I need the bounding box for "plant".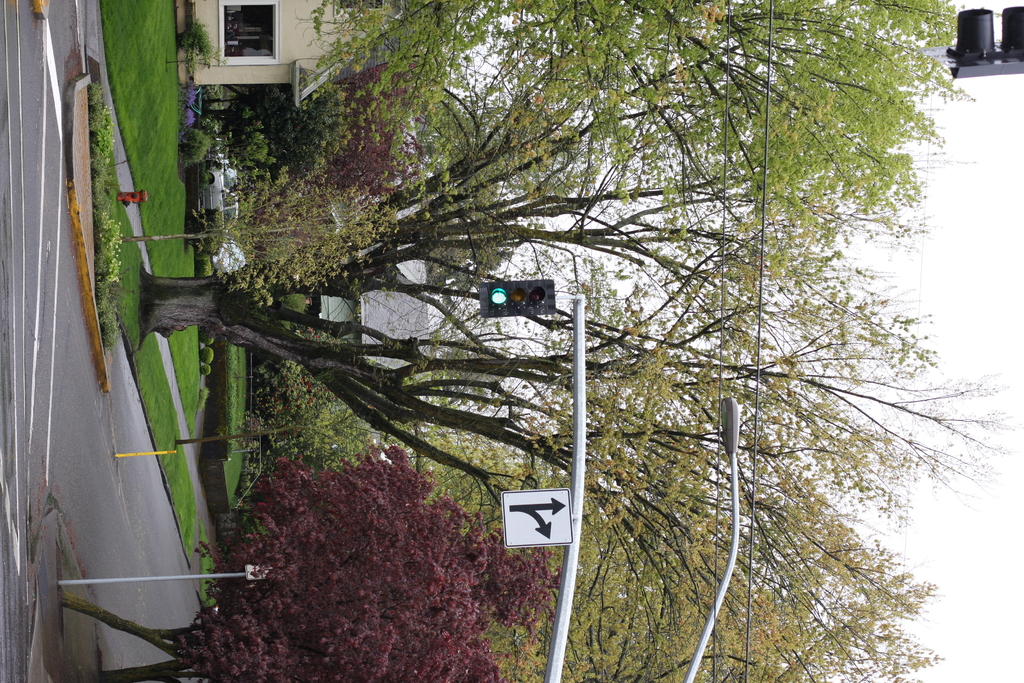
Here it is: region(179, 15, 217, 60).
